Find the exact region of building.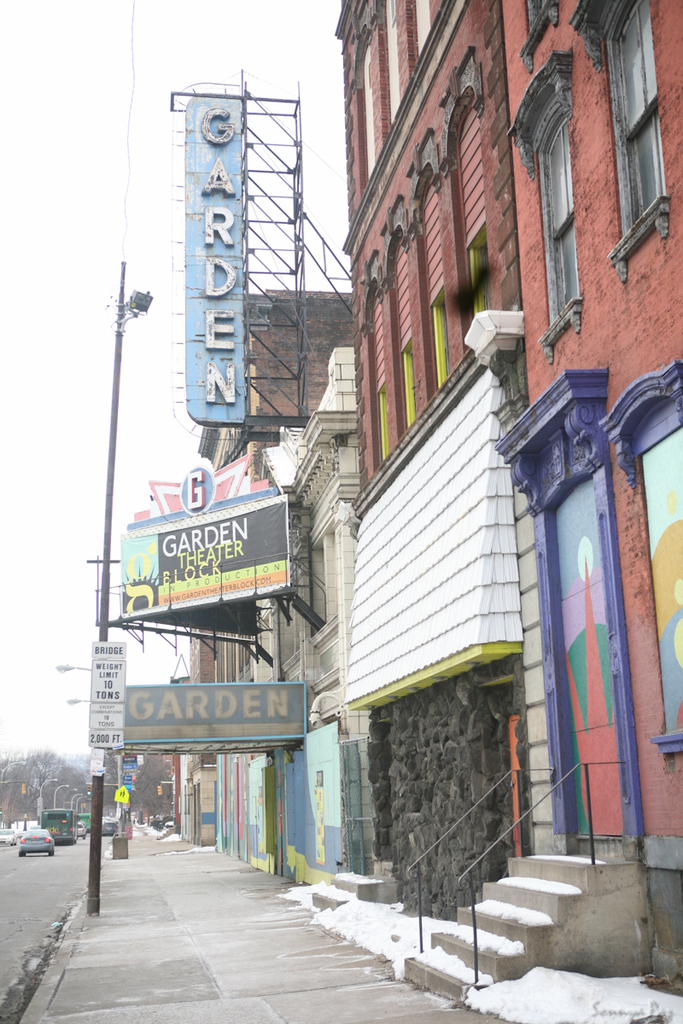
Exact region: Rect(341, 0, 682, 1005).
